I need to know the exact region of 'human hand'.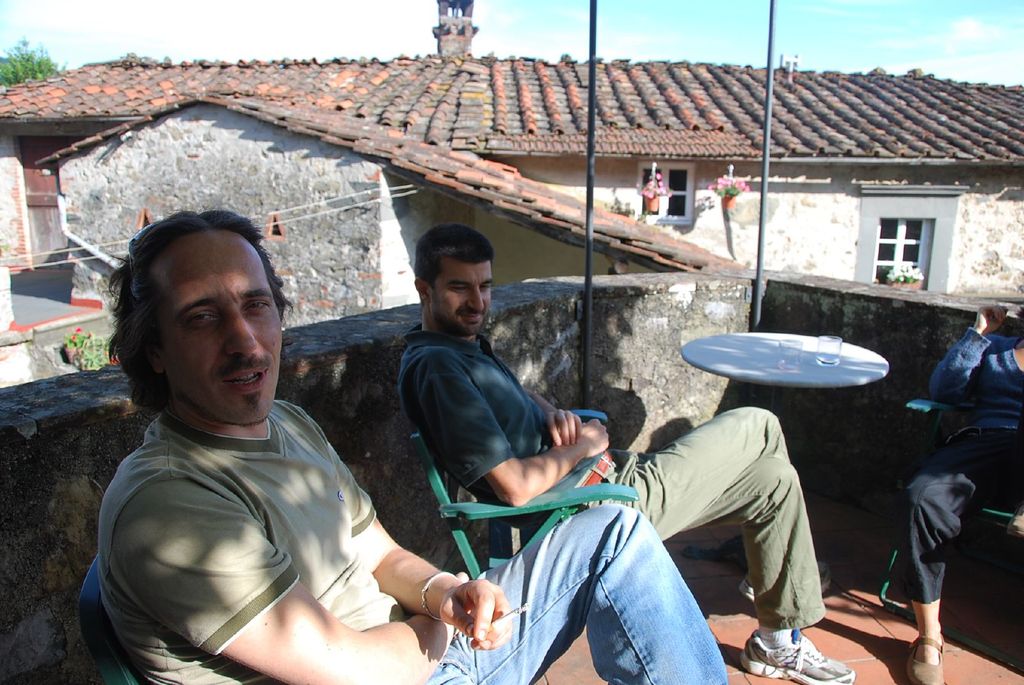
Region: box(581, 414, 610, 458).
